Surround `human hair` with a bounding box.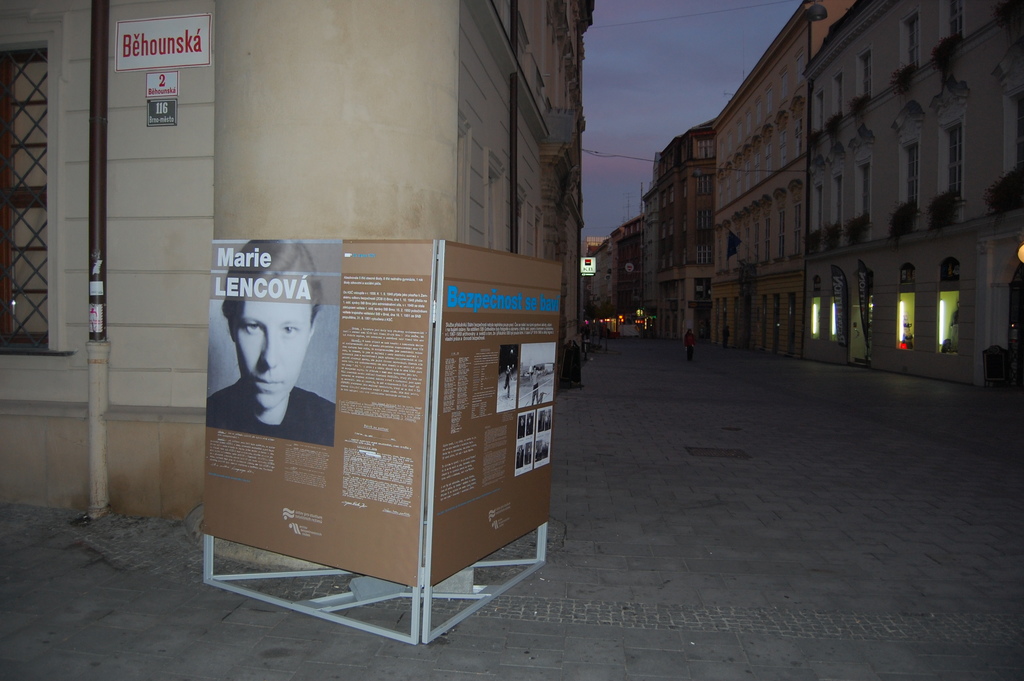
[220, 241, 325, 328].
